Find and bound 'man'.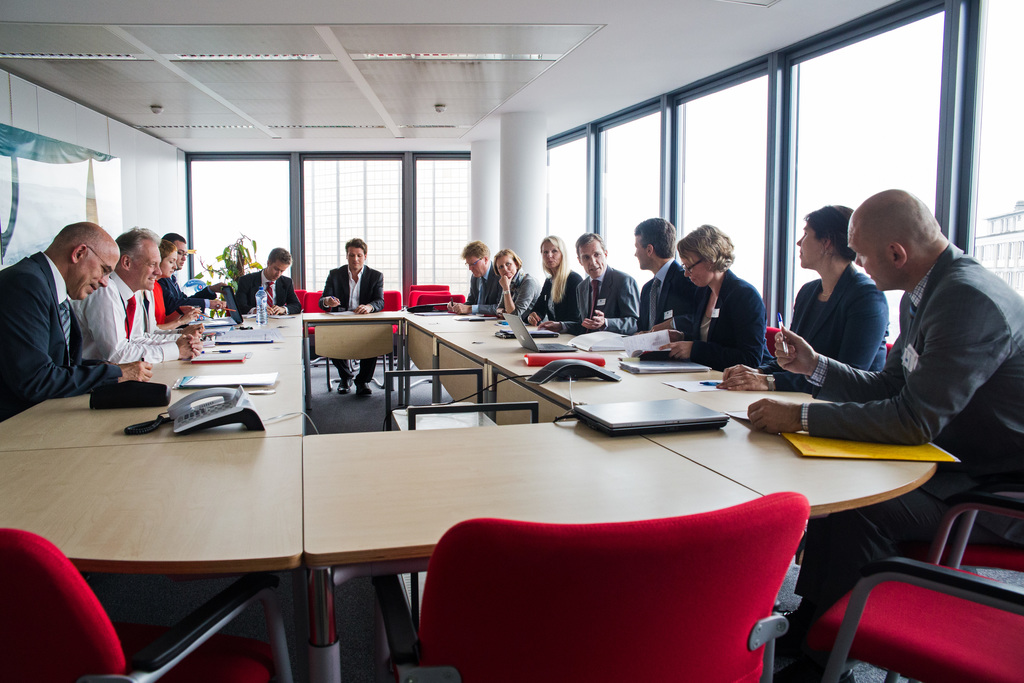
Bound: pyautogui.locateOnScreen(235, 251, 308, 318).
